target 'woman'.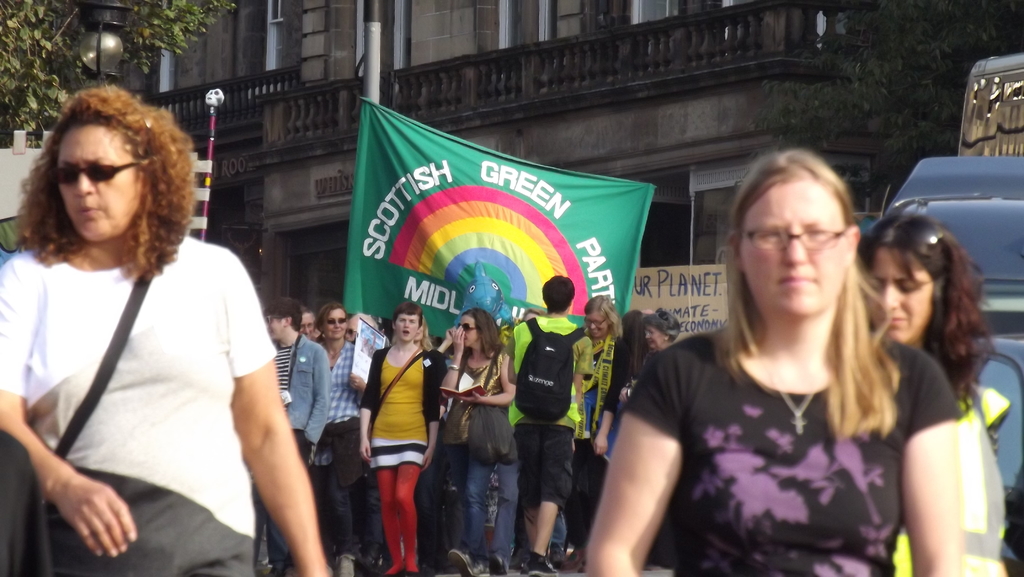
Target region: 0:84:335:576.
